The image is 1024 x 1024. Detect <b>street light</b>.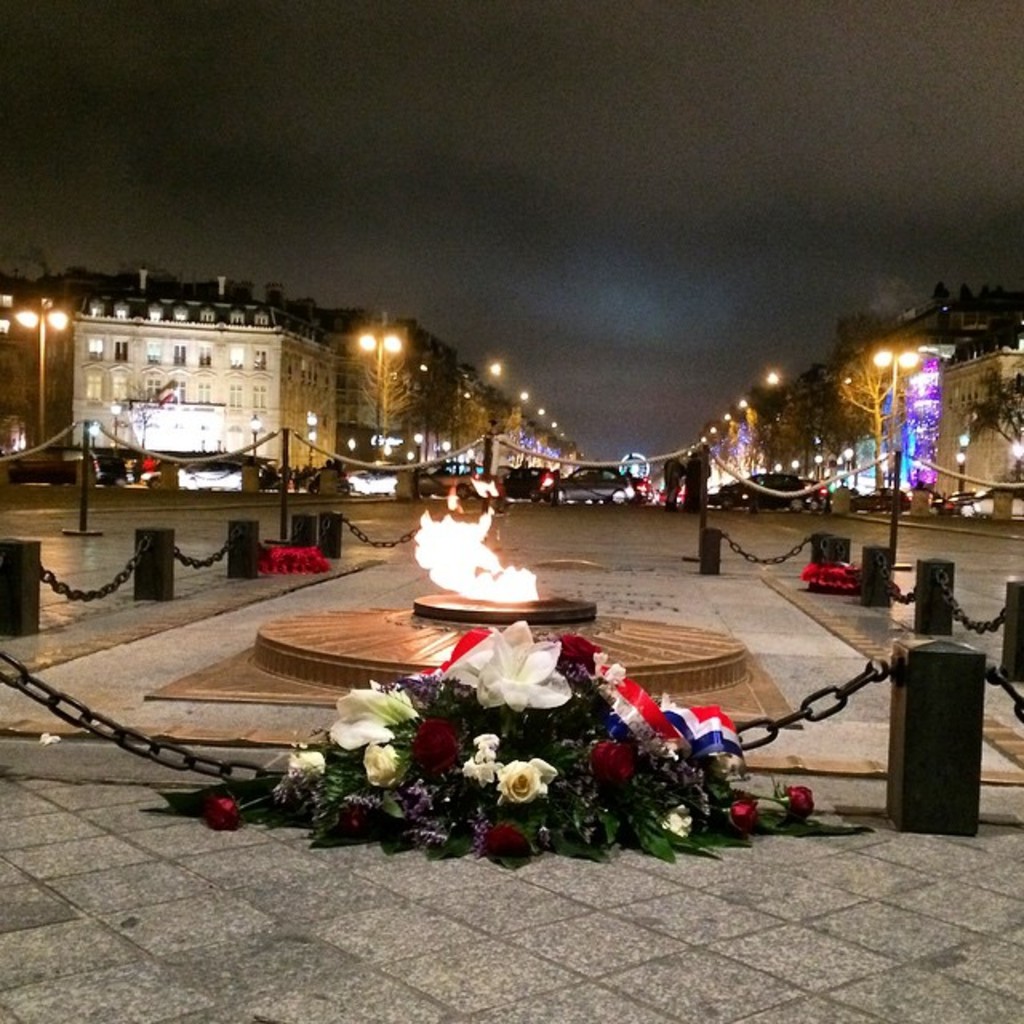
Detection: Rect(698, 427, 706, 445).
